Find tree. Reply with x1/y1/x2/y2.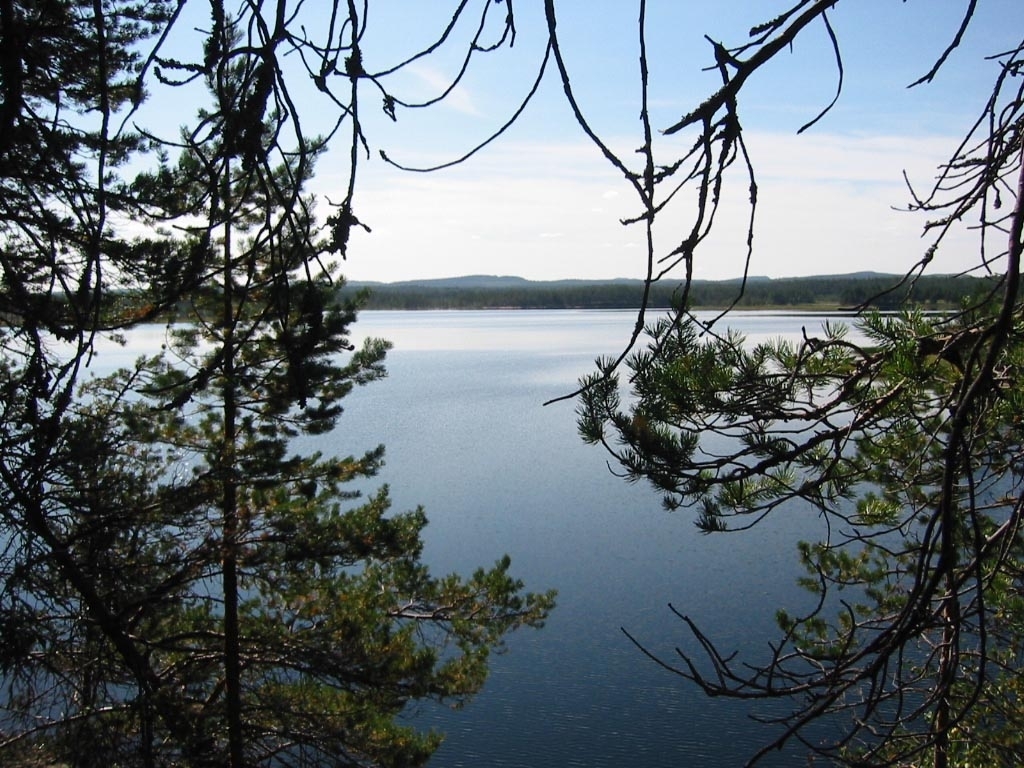
576/0/1023/766.
